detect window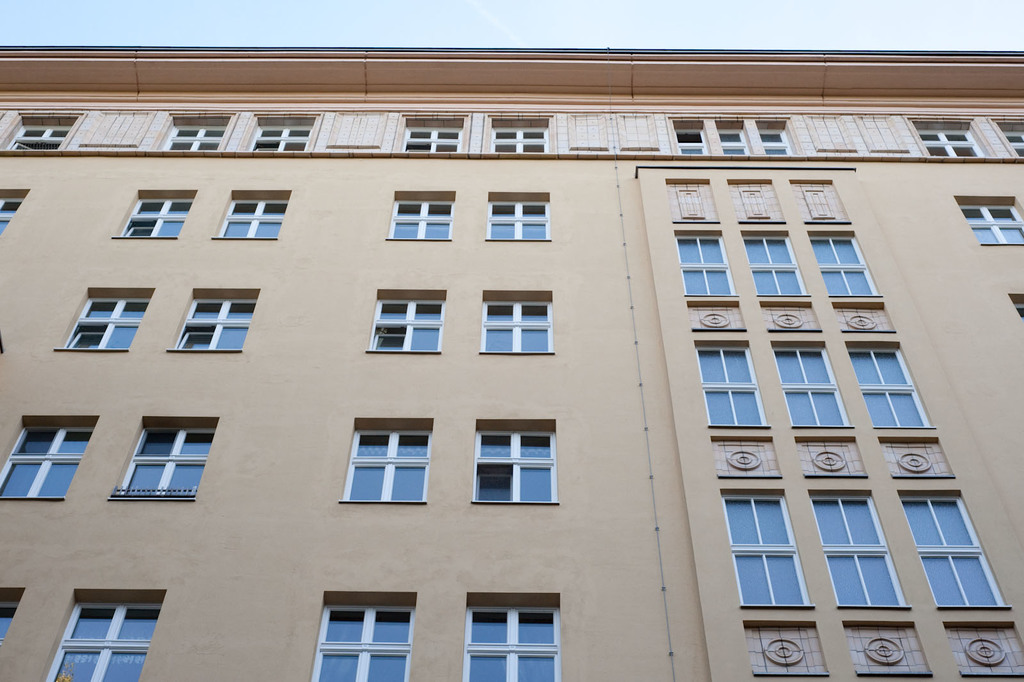
{"left": 850, "top": 346, "right": 931, "bottom": 430}
